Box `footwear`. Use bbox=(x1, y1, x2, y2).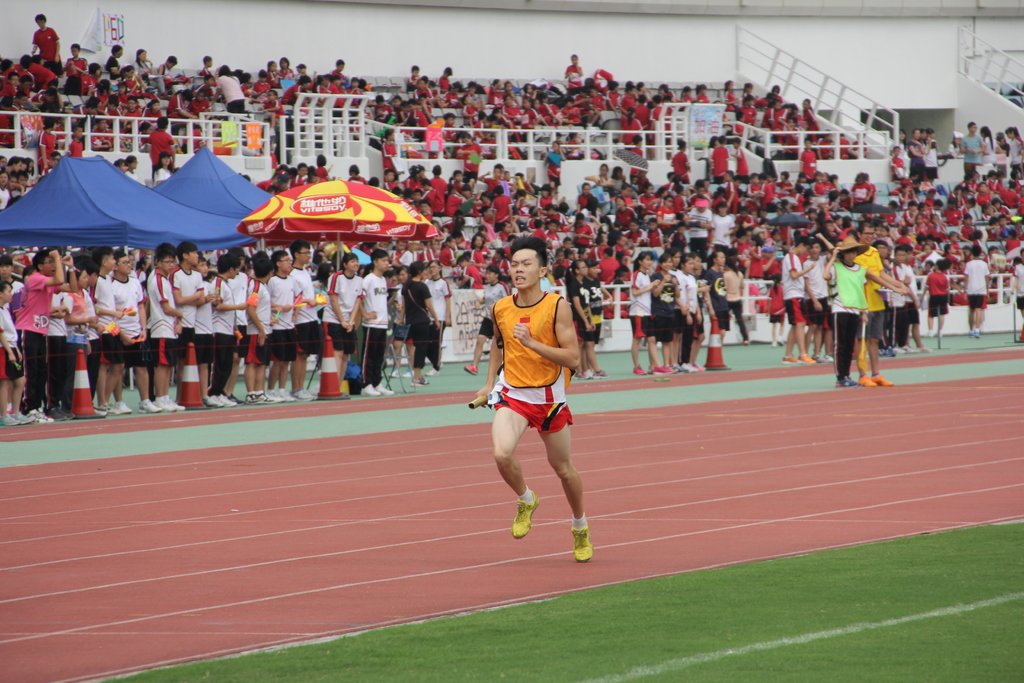
bbox=(511, 490, 540, 538).
